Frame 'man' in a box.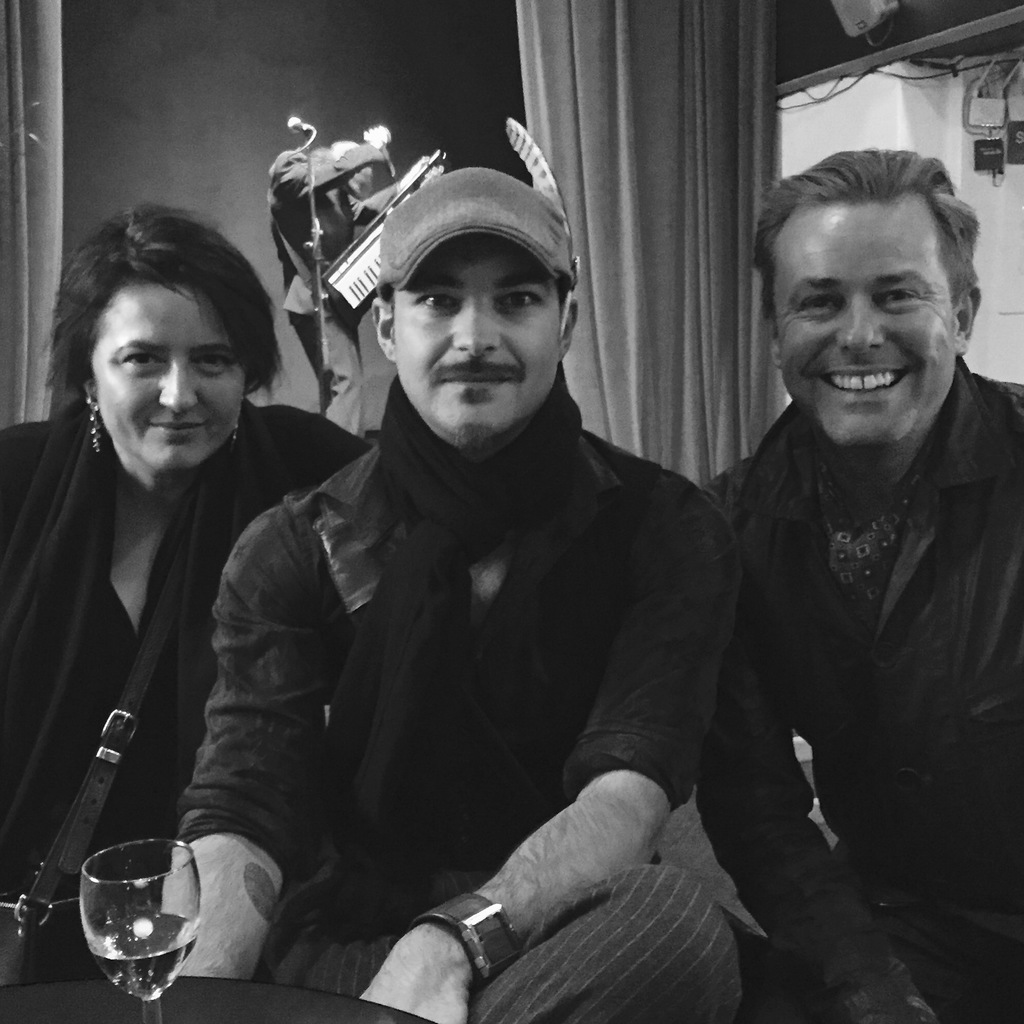
{"left": 688, "top": 136, "right": 1022, "bottom": 1023}.
